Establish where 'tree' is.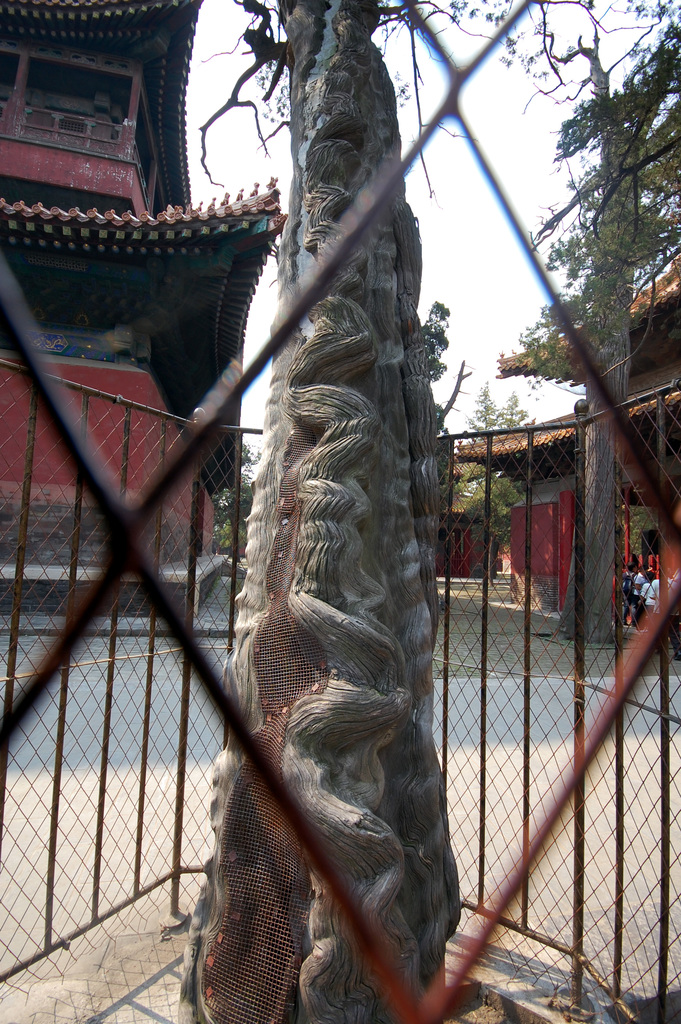
Established at (x1=493, y1=6, x2=680, y2=652).
